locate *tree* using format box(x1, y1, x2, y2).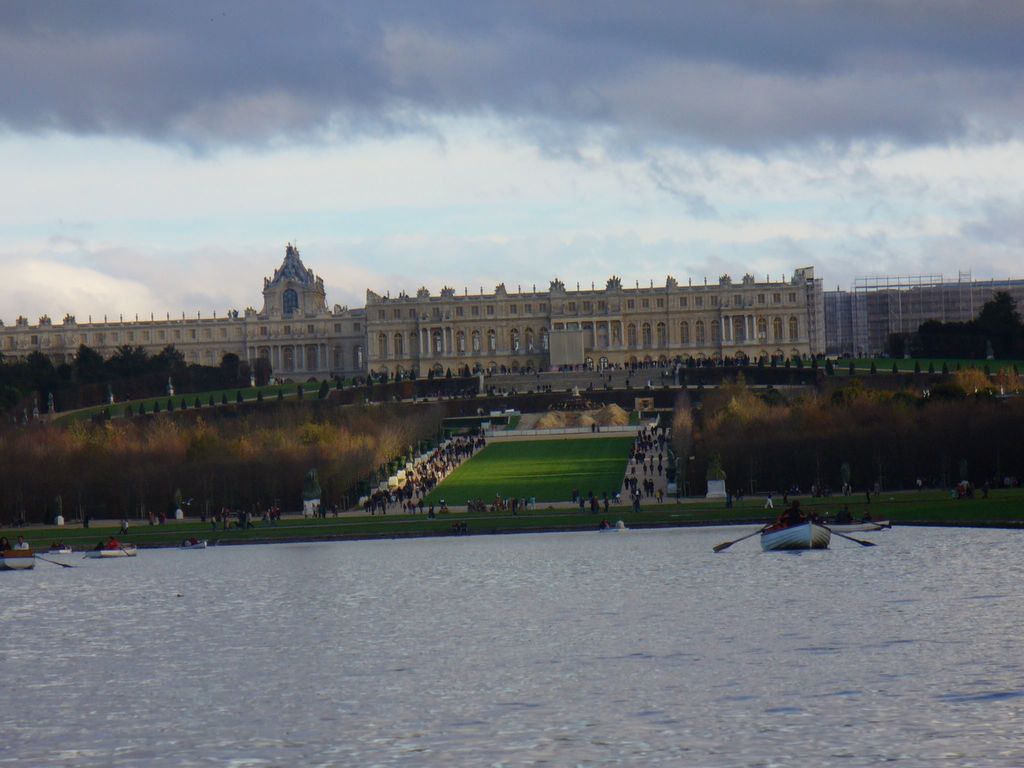
box(721, 356, 731, 373).
